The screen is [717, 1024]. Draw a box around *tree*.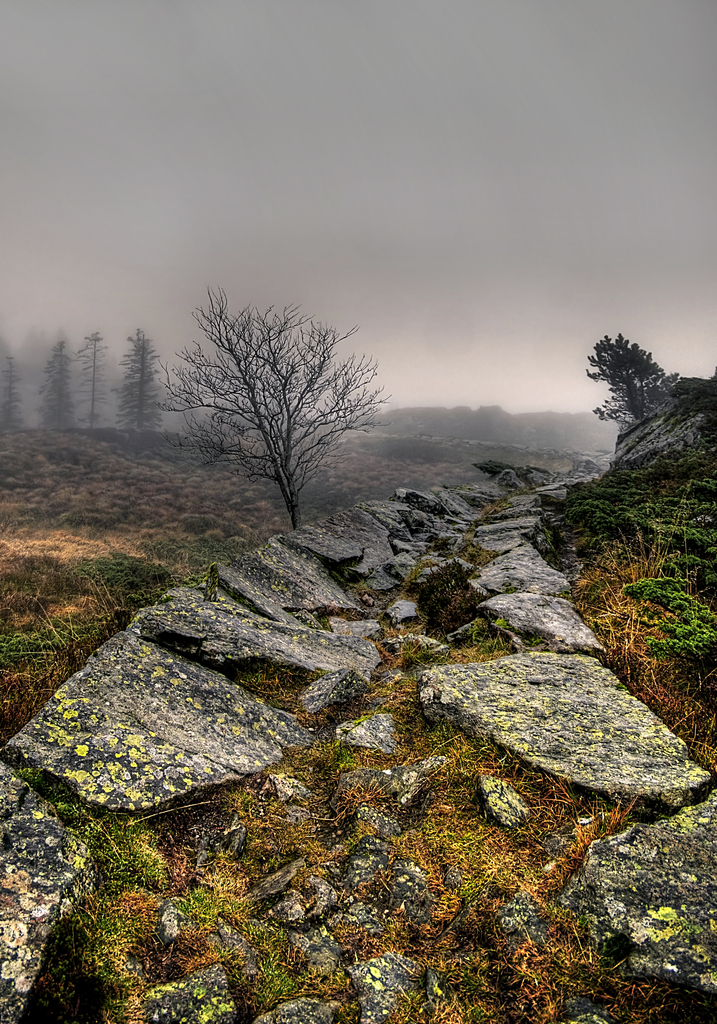
<box>0,358,19,428</box>.
